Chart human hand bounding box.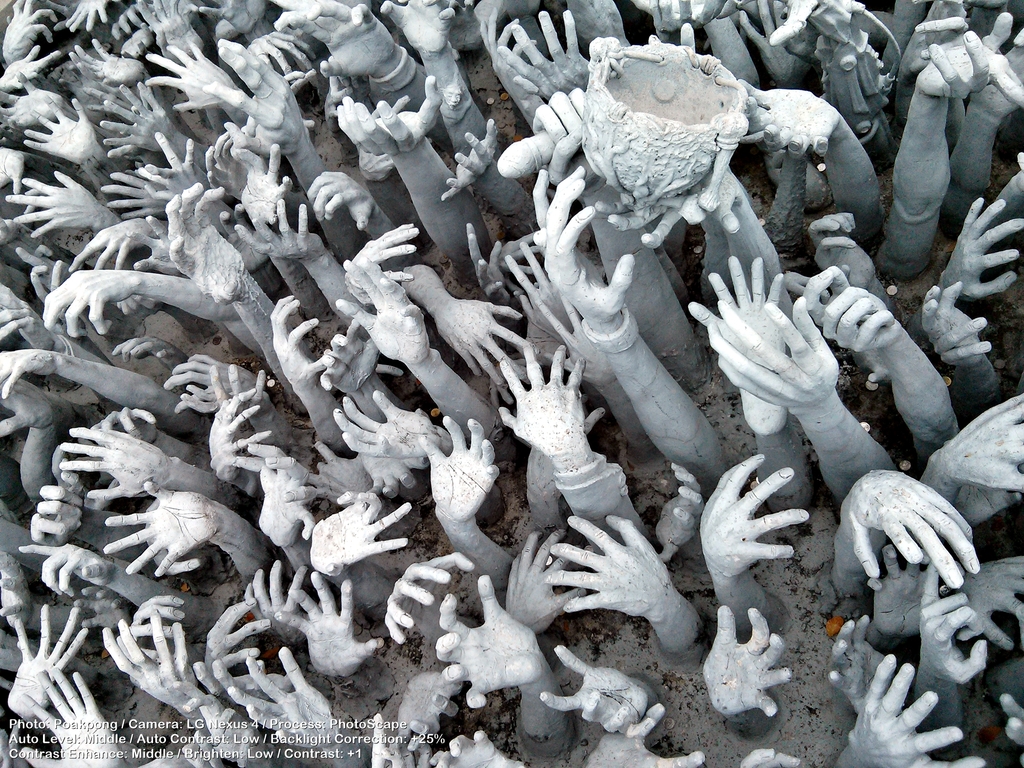
Charted: region(862, 545, 936, 641).
